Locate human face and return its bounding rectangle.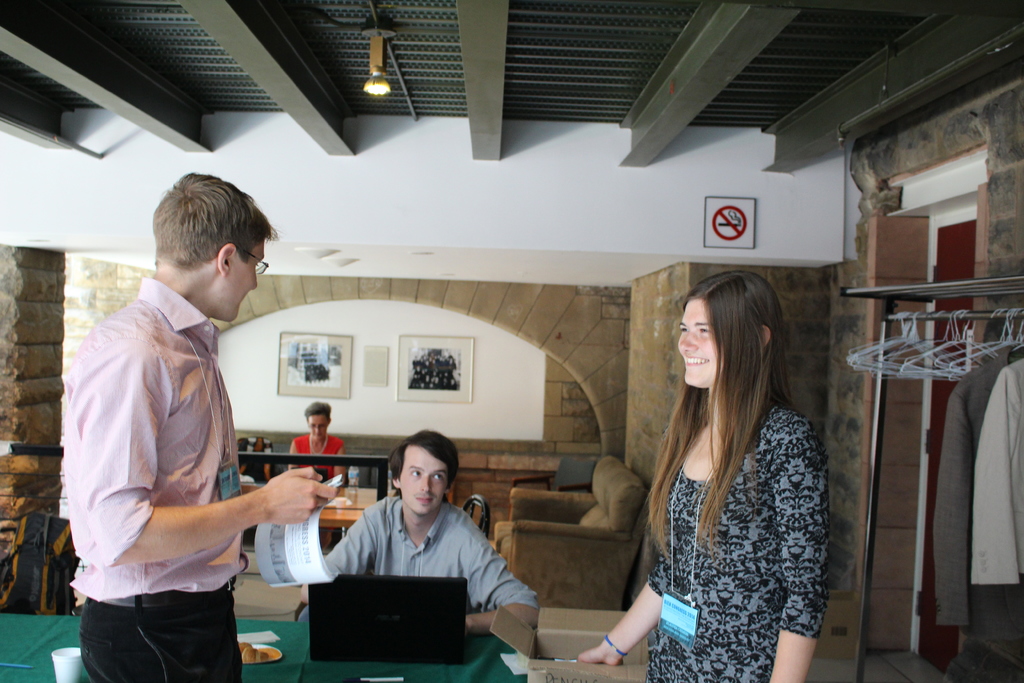
locate(227, 242, 261, 327).
